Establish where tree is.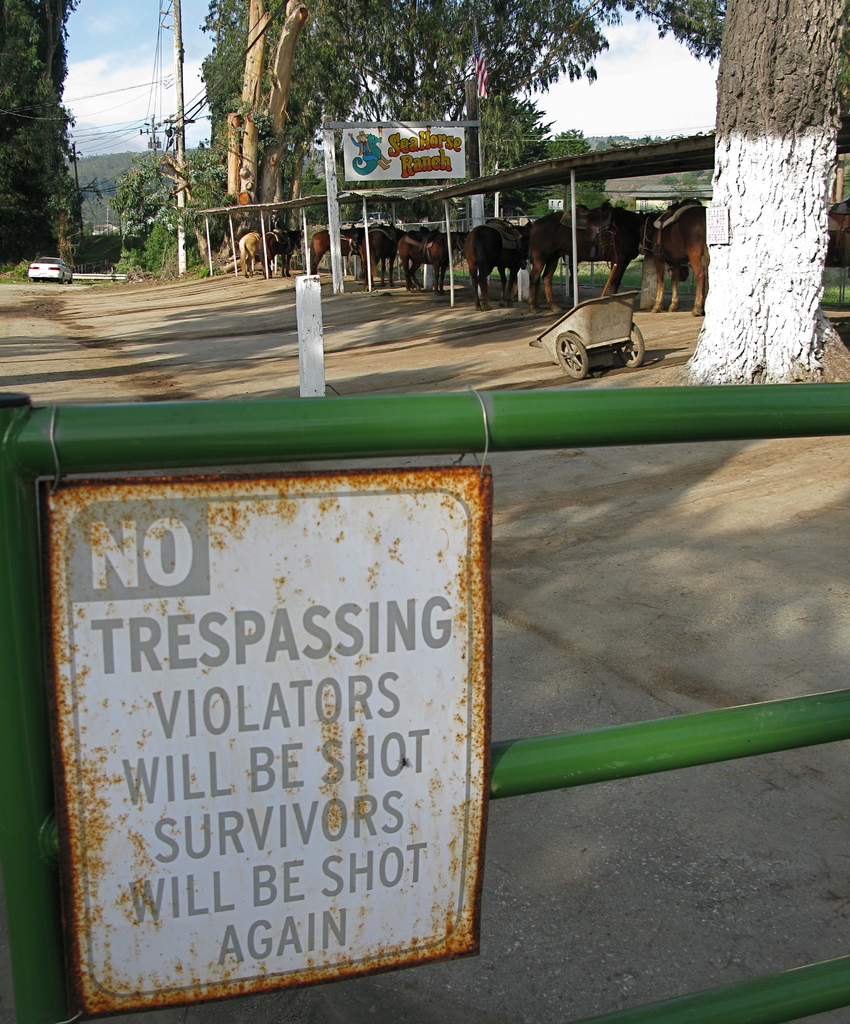
Established at (197,0,618,239).
